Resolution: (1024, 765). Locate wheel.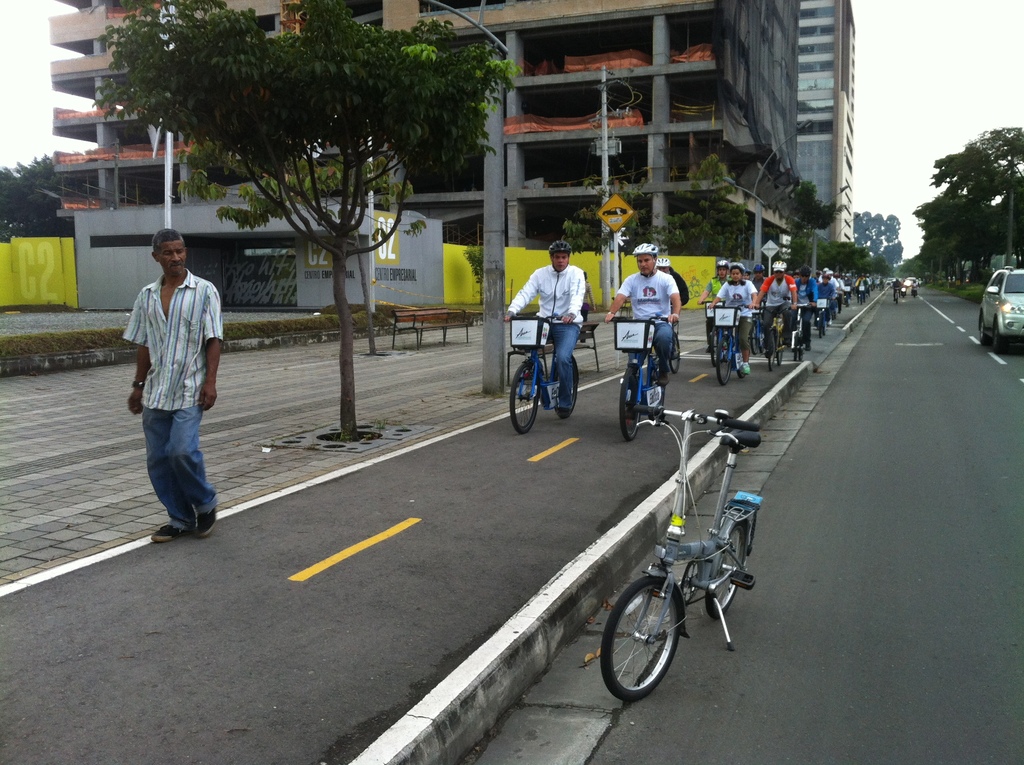
crop(553, 355, 579, 421).
